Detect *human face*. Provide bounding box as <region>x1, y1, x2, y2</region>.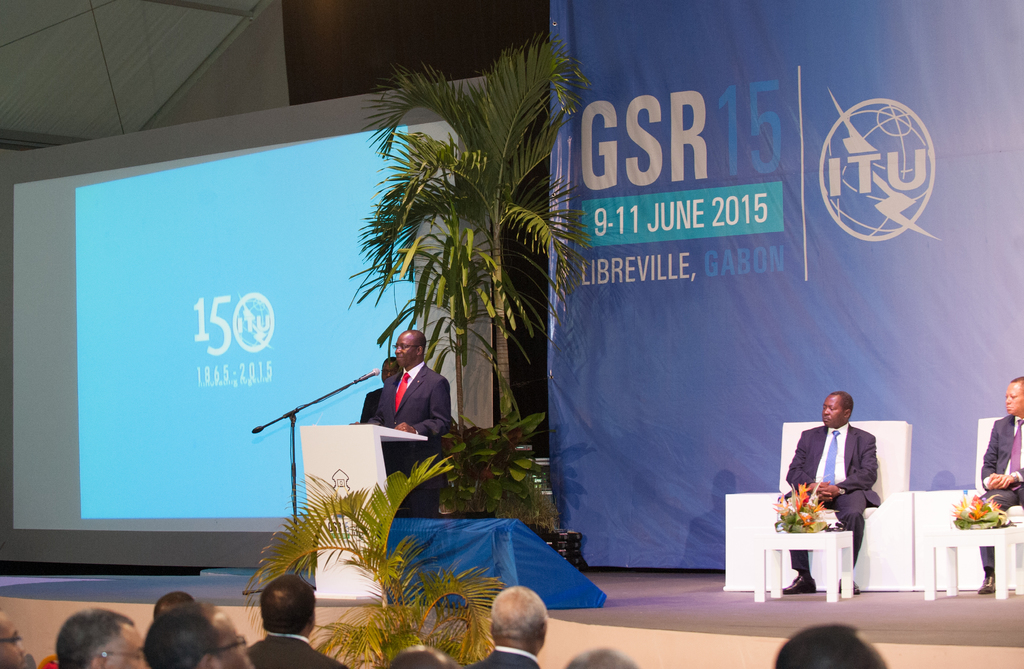
<region>111, 626, 152, 668</region>.
